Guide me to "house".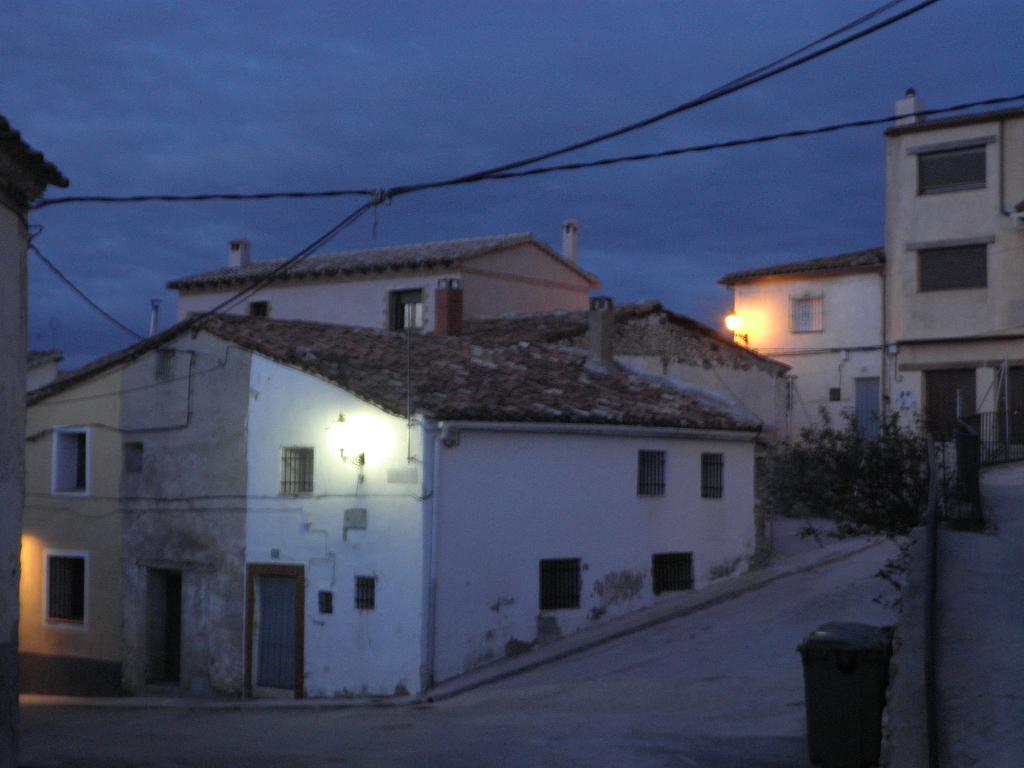
Guidance: x1=0, y1=116, x2=54, y2=712.
